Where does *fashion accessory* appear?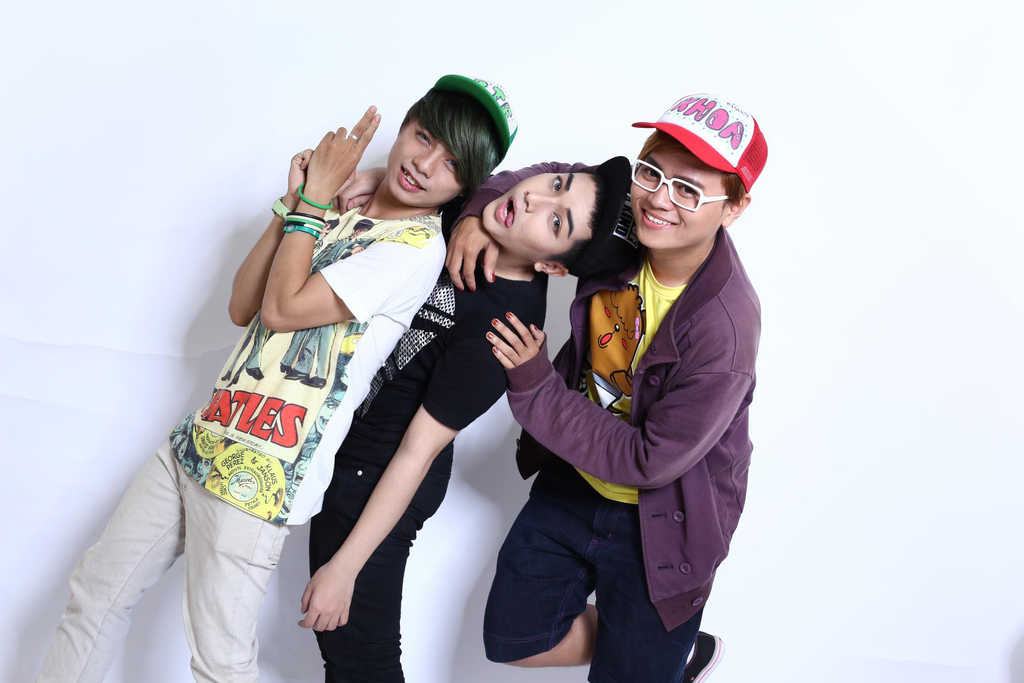
Appears at rect(630, 88, 767, 186).
